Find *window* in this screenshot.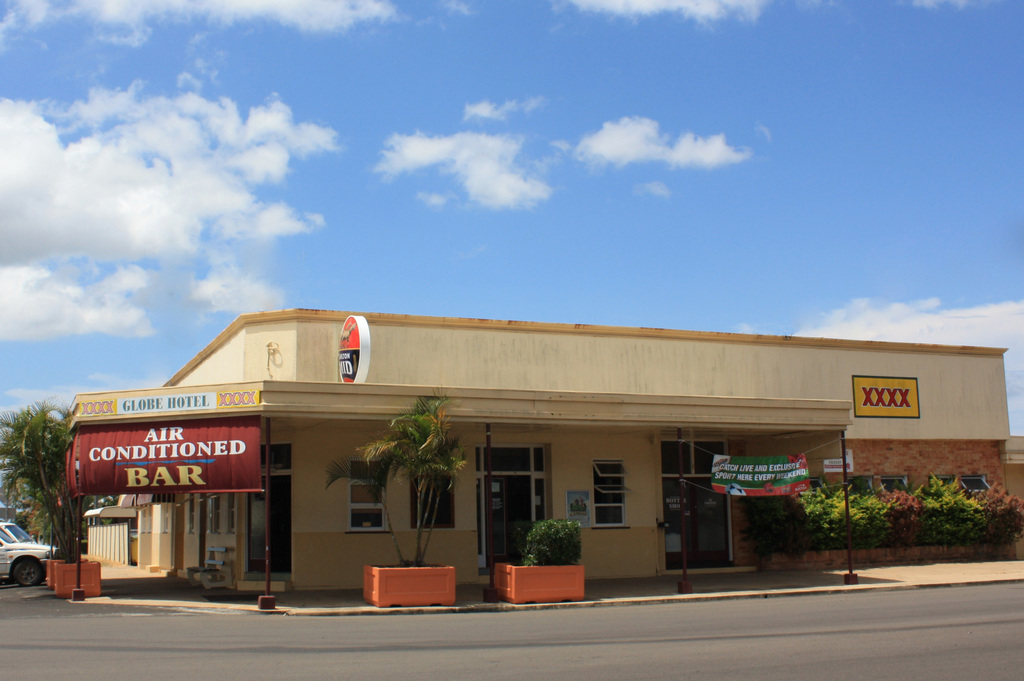
The bounding box for *window* is <bbox>344, 456, 387, 535</bbox>.
